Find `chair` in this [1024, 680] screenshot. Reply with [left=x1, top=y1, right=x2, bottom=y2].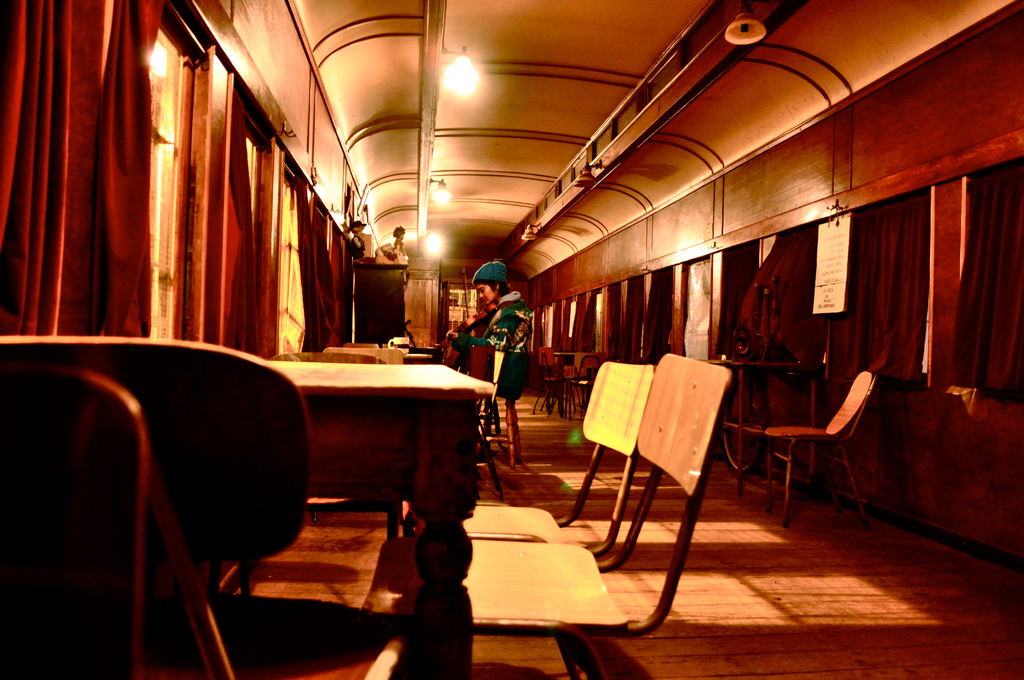
[left=756, top=373, right=888, bottom=538].
